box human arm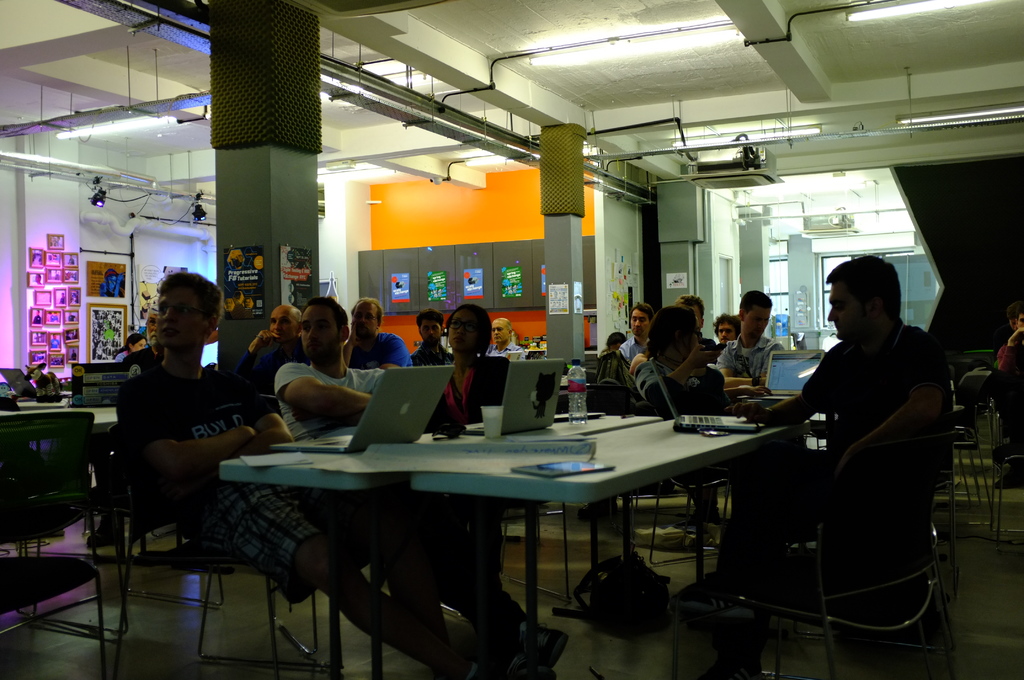
rect(101, 271, 124, 298)
